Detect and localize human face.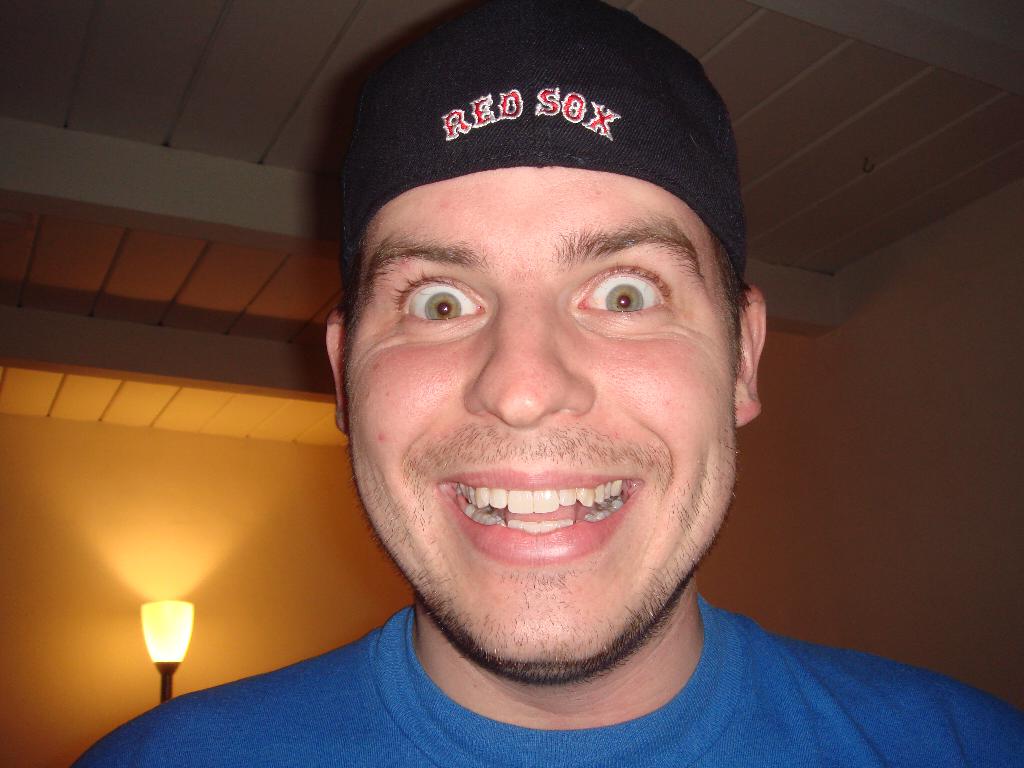
Localized at select_region(348, 166, 729, 653).
